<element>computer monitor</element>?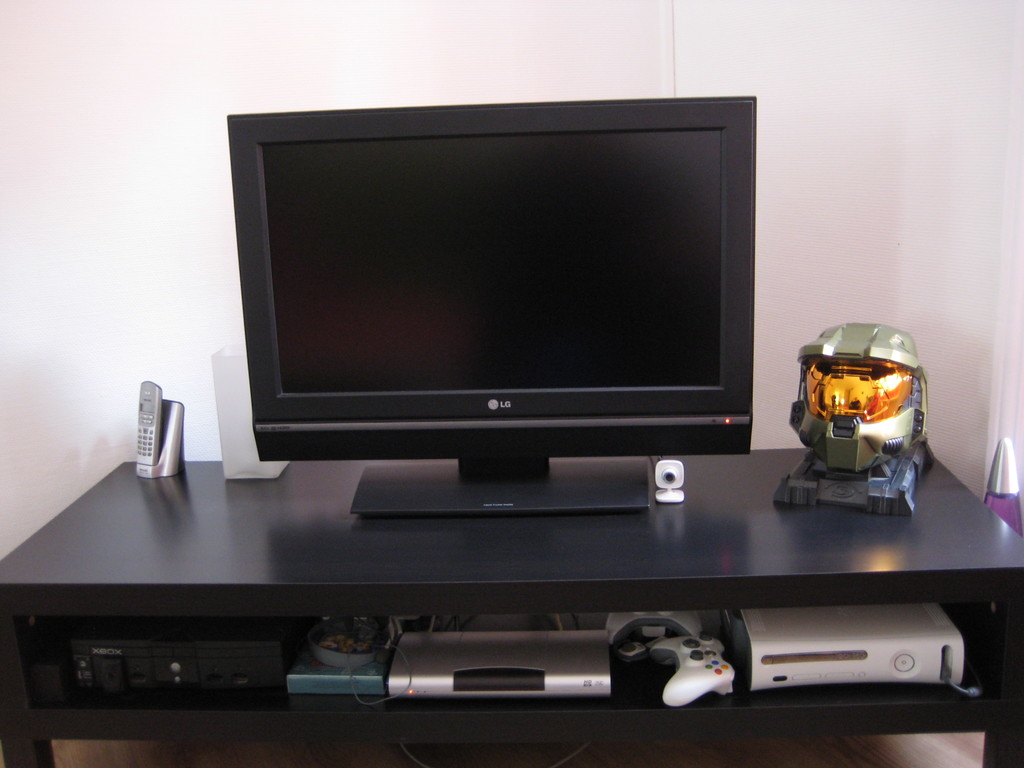
(227, 93, 758, 521)
